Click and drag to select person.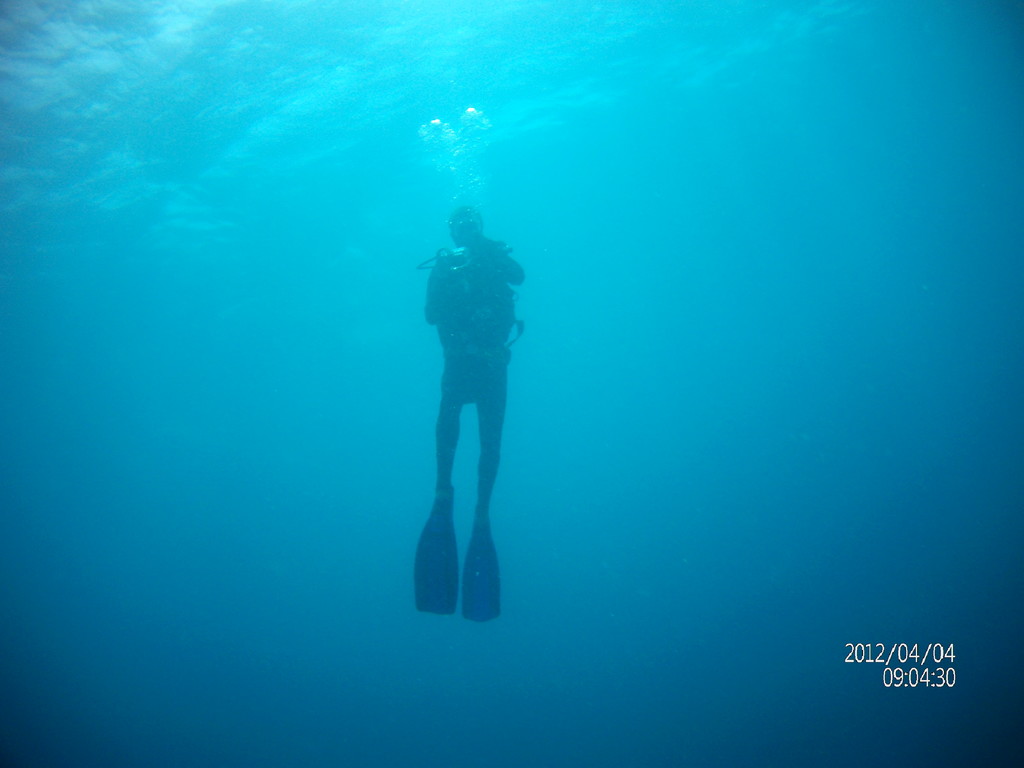
Selection: 423/205/526/618.
